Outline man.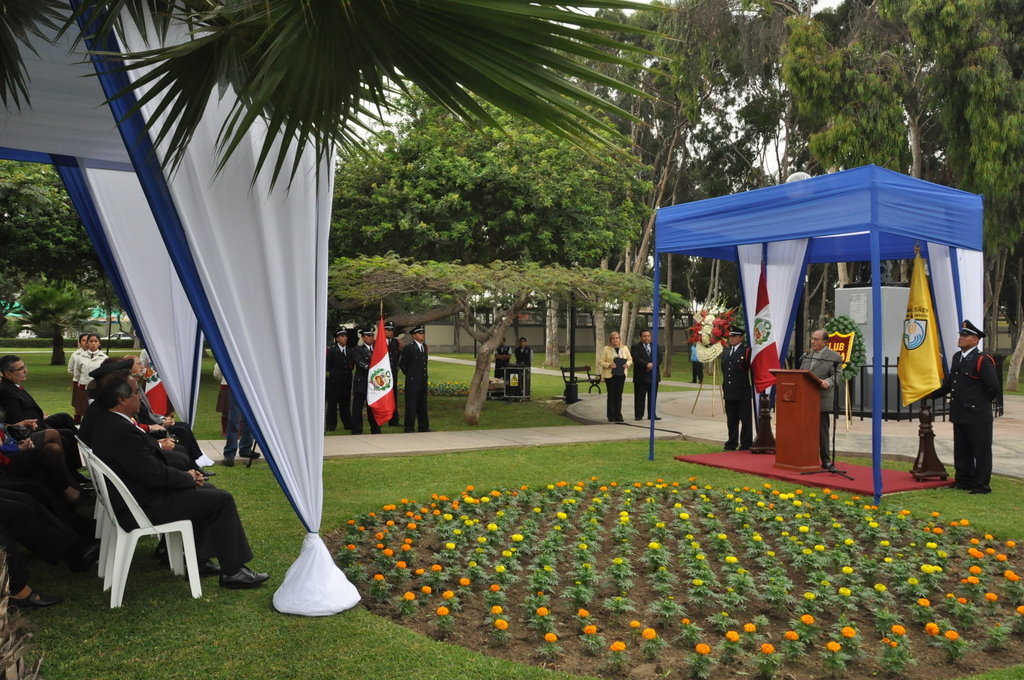
Outline: [x1=947, y1=318, x2=1004, y2=492].
